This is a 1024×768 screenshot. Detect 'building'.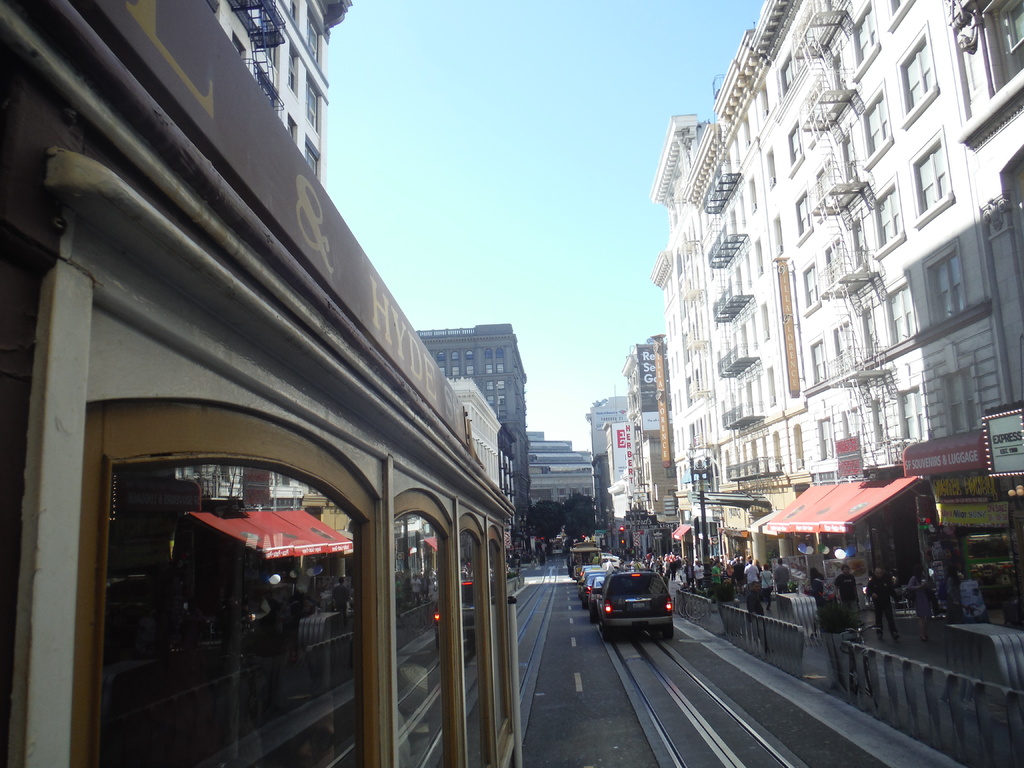
pyautogui.locateOnScreen(535, 433, 595, 497).
